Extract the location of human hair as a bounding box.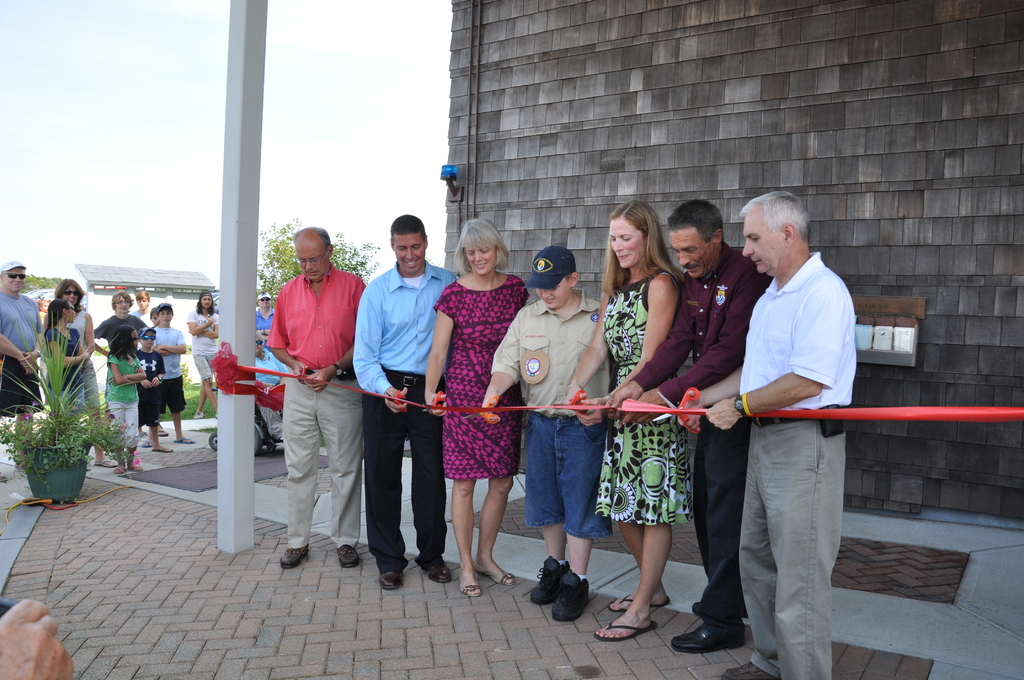
bbox=[259, 289, 271, 301].
